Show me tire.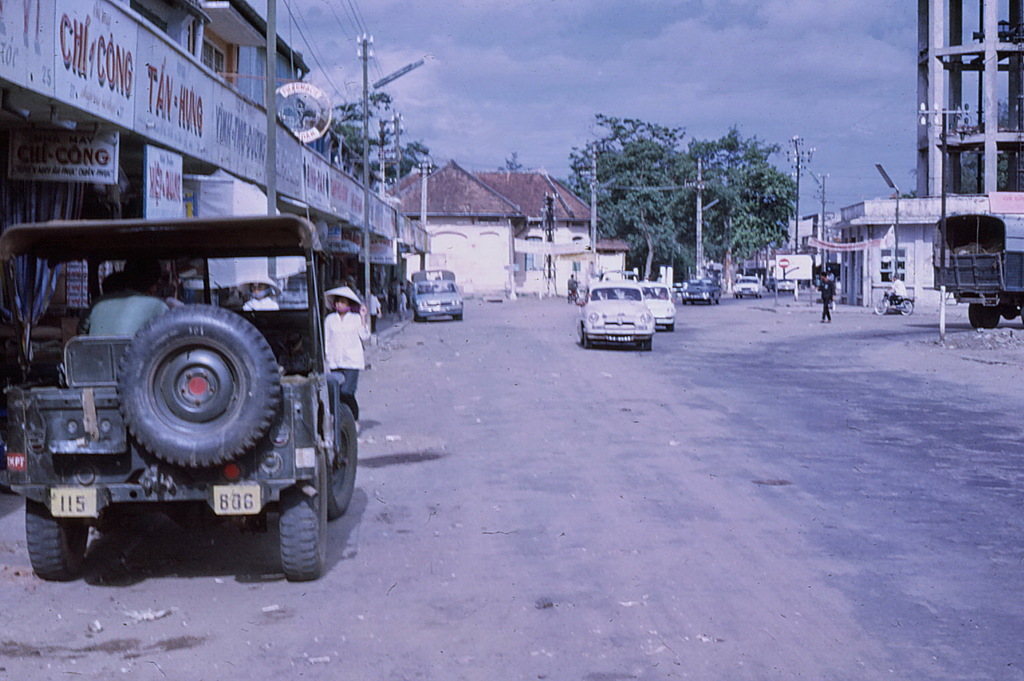
tire is here: [25, 495, 92, 580].
